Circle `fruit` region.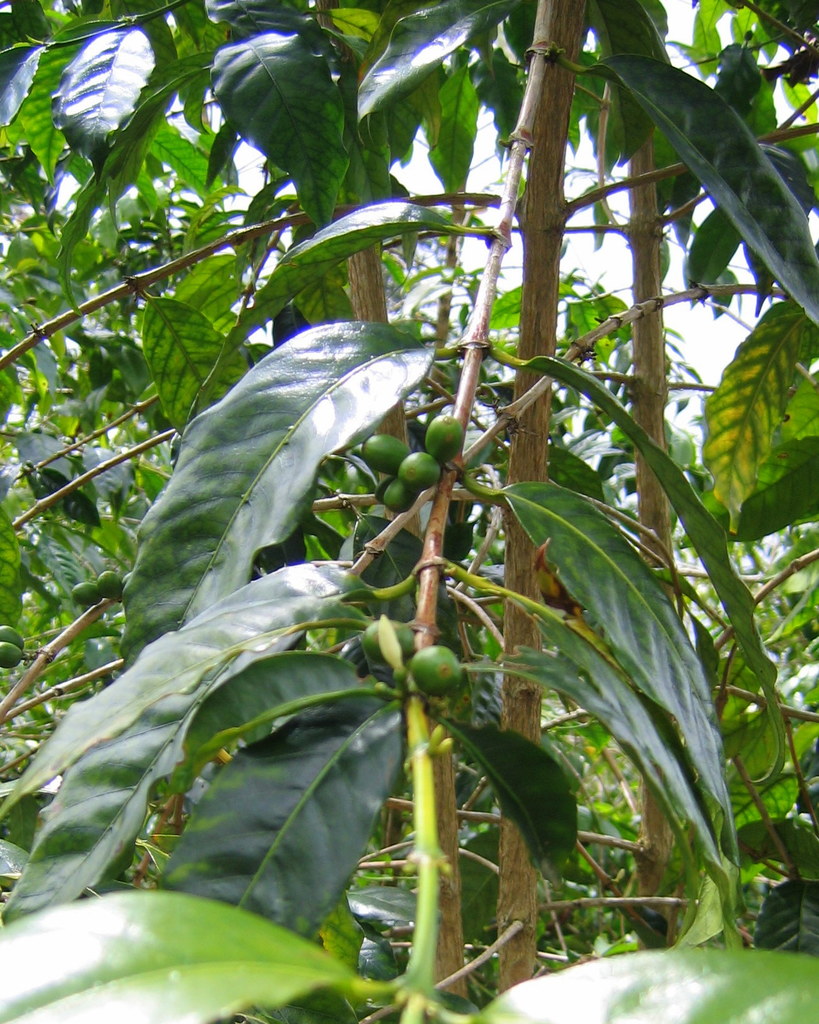
Region: 397 447 444 488.
